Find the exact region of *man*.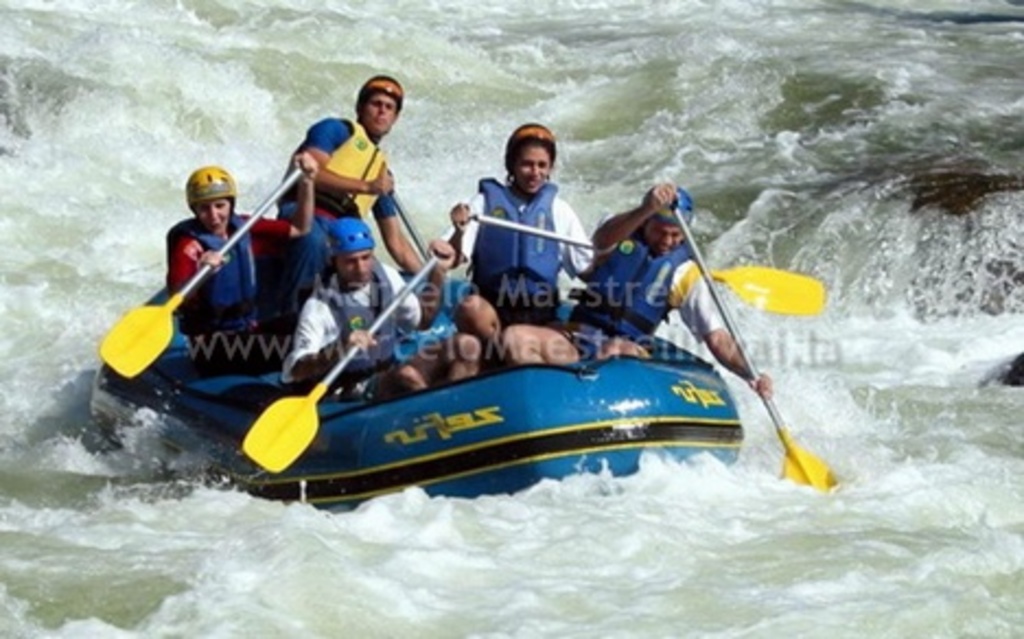
Exact region: {"left": 291, "top": 221, "right": 477, "bottom": 398}.
